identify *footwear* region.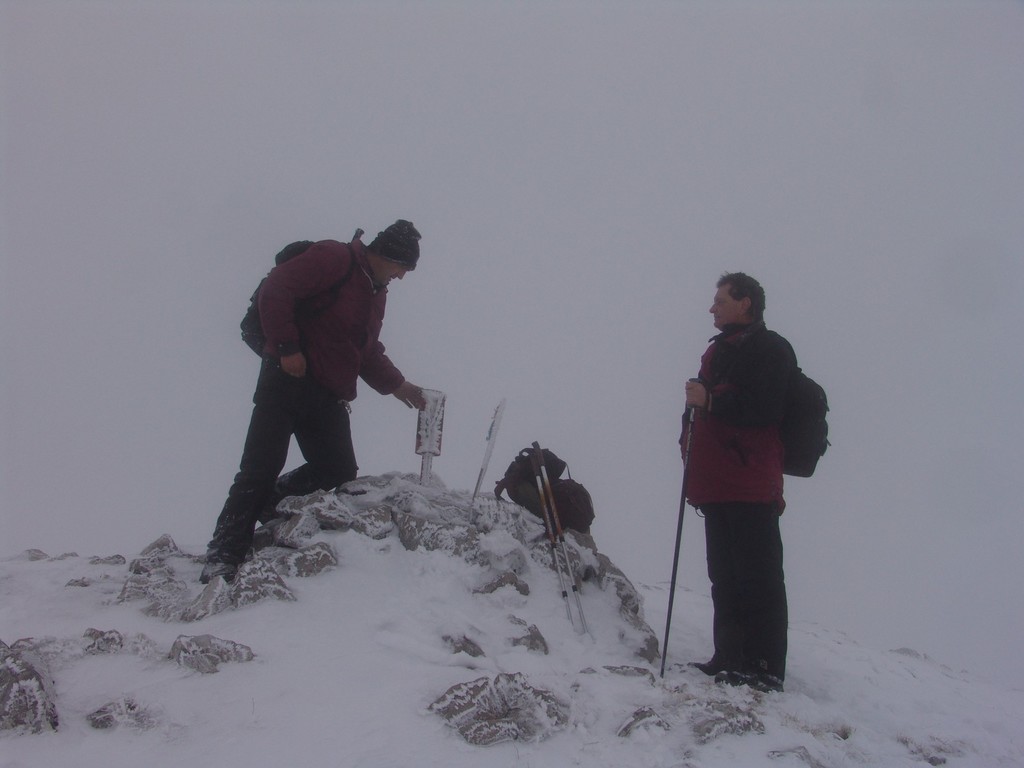
Region: <box>716,659,785,693</box>.
